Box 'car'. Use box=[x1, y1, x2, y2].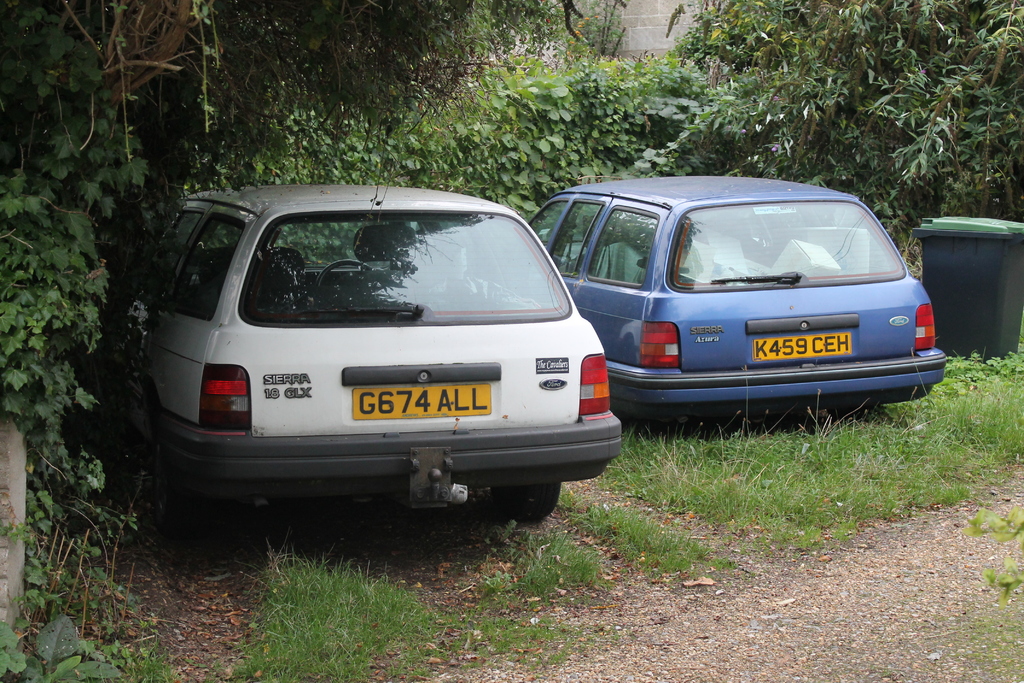
box=[528, 176, 947, 424].
